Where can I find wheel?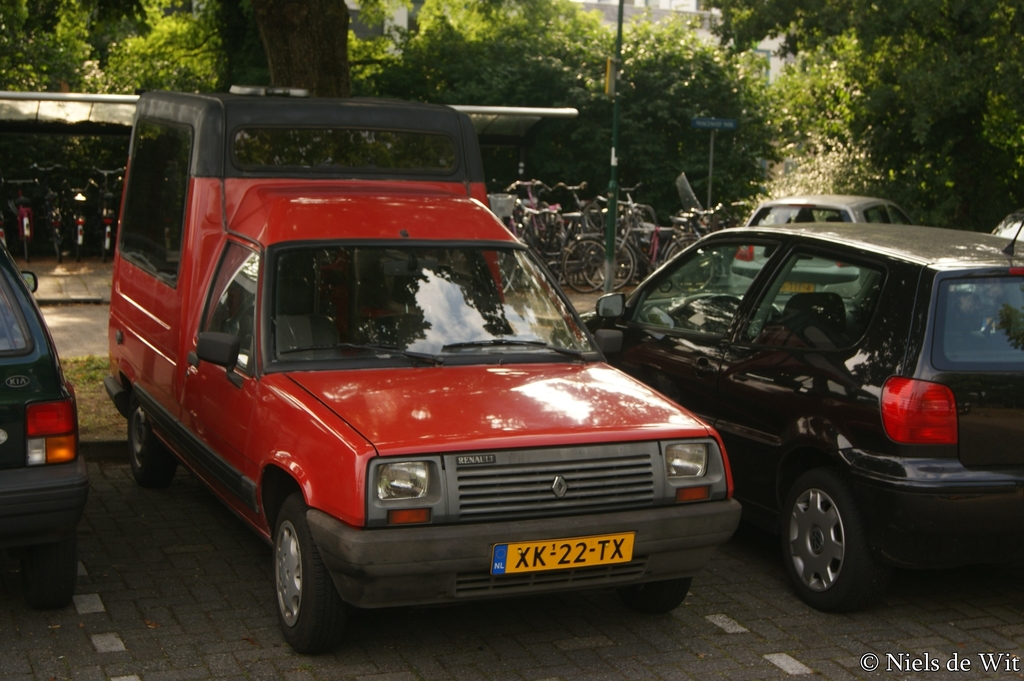
You can find it at l=24, t=236, r=32, b=262.
